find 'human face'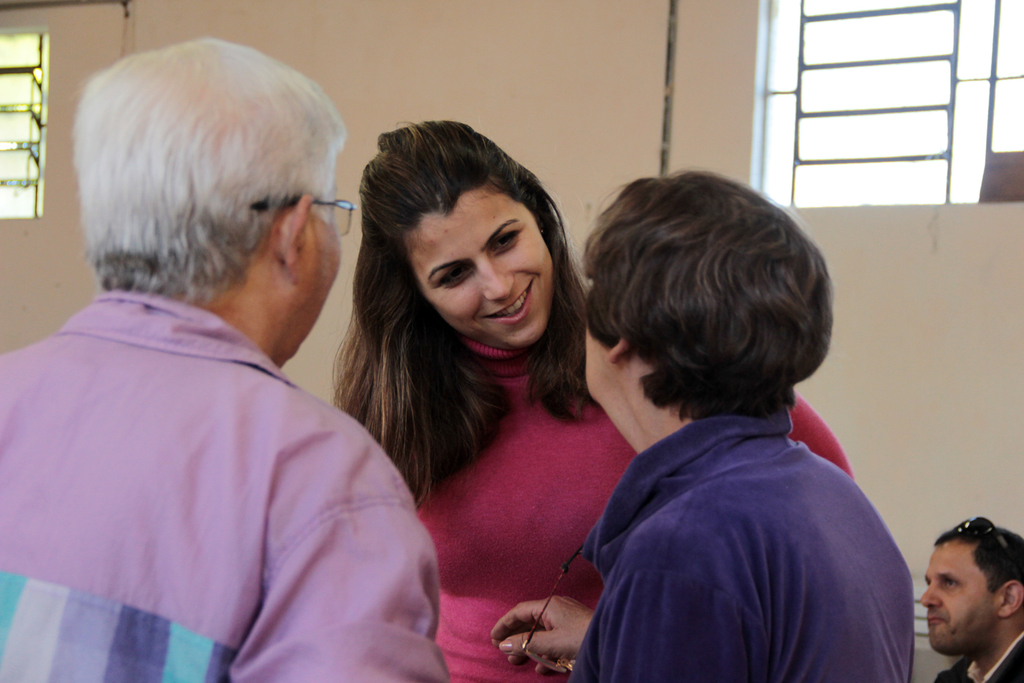
bbox=(403, 191, 555, 348)
